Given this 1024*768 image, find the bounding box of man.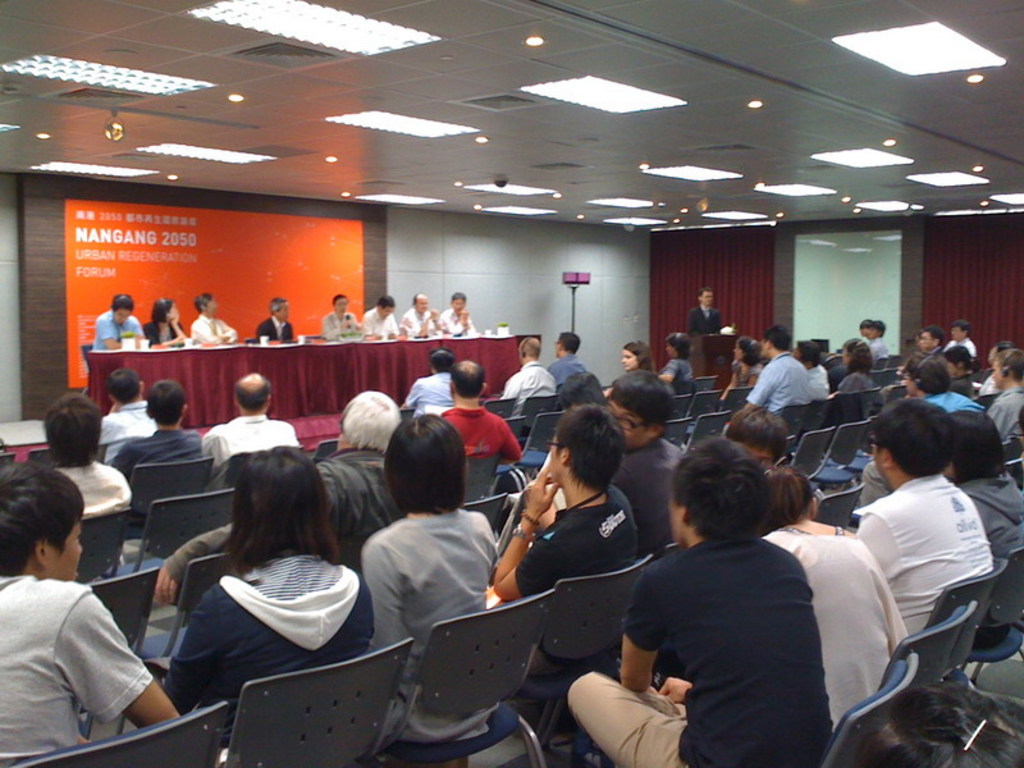
[447,289,477,335].
